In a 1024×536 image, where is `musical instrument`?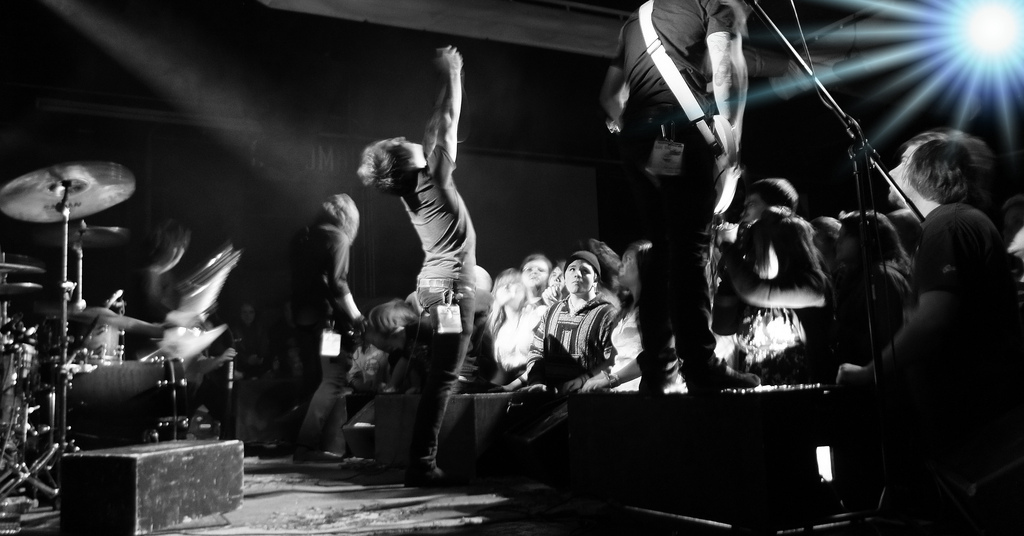
Rect(0, 279, 38, 297).
